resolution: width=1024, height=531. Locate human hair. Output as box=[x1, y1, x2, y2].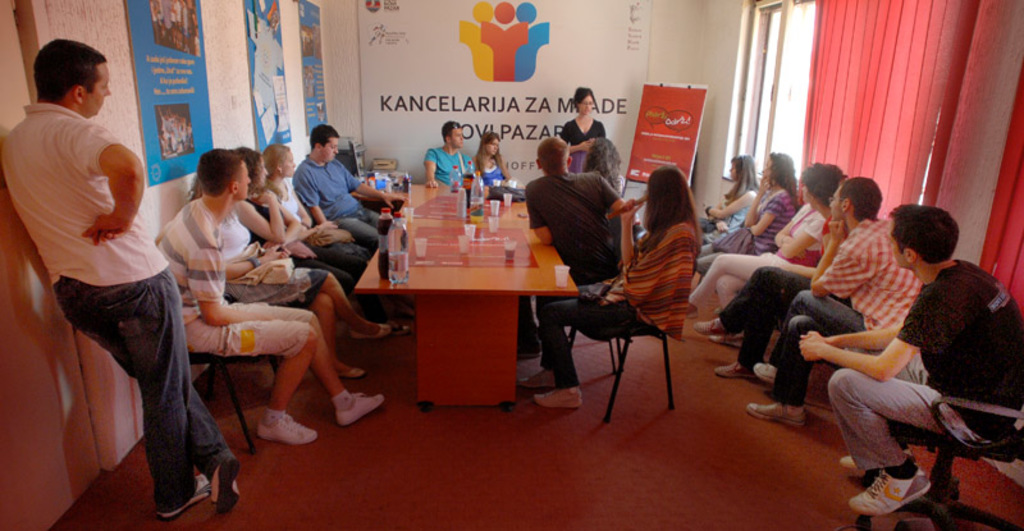
box=[571, 90, 594, 107].
